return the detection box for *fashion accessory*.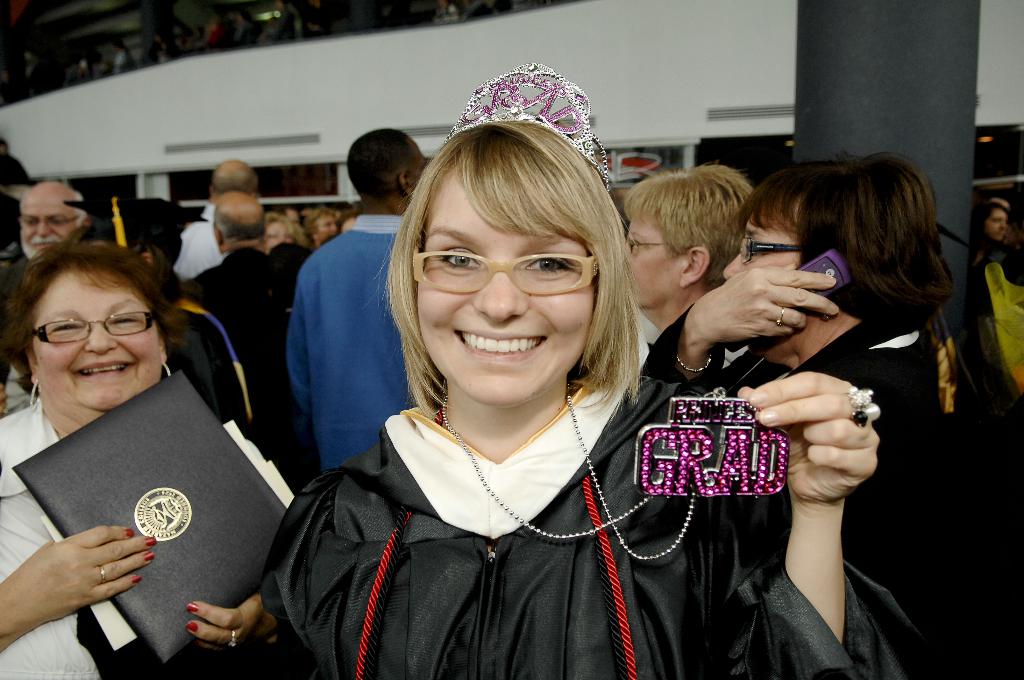
region(157, 360, 176, 380).
